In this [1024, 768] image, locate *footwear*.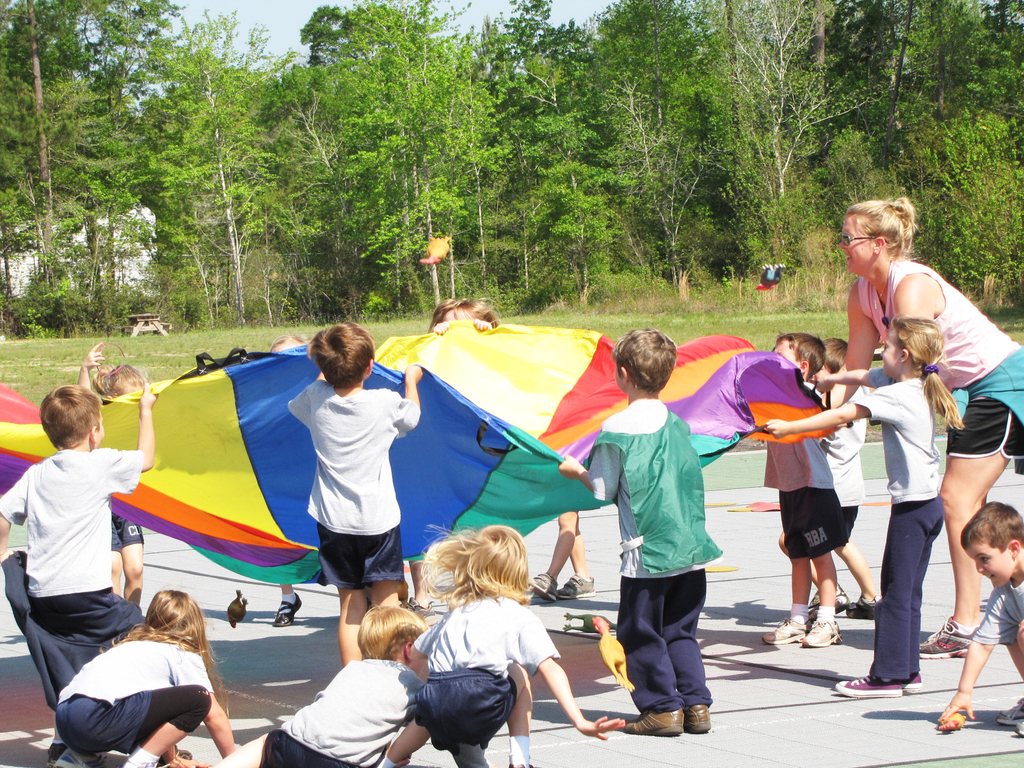
Bounding box: bbox=(851, 594, 882, 623).
